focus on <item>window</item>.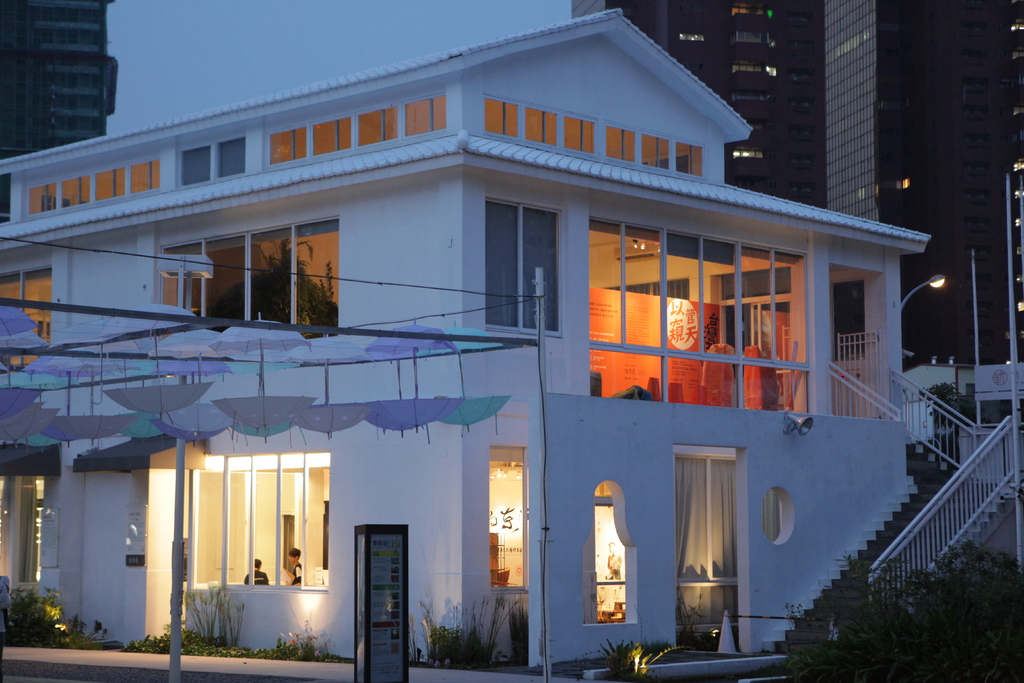
Focused at select_region(967, 300, 995, 312).
